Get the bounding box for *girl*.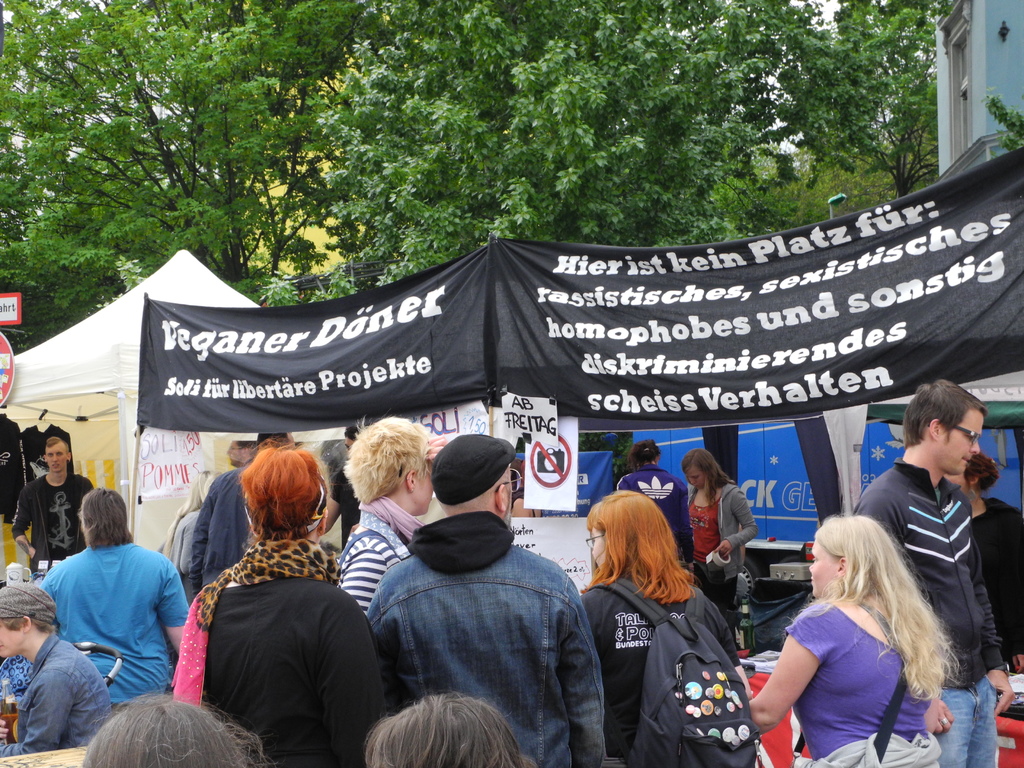
crop(743, 509, 965, 767).
